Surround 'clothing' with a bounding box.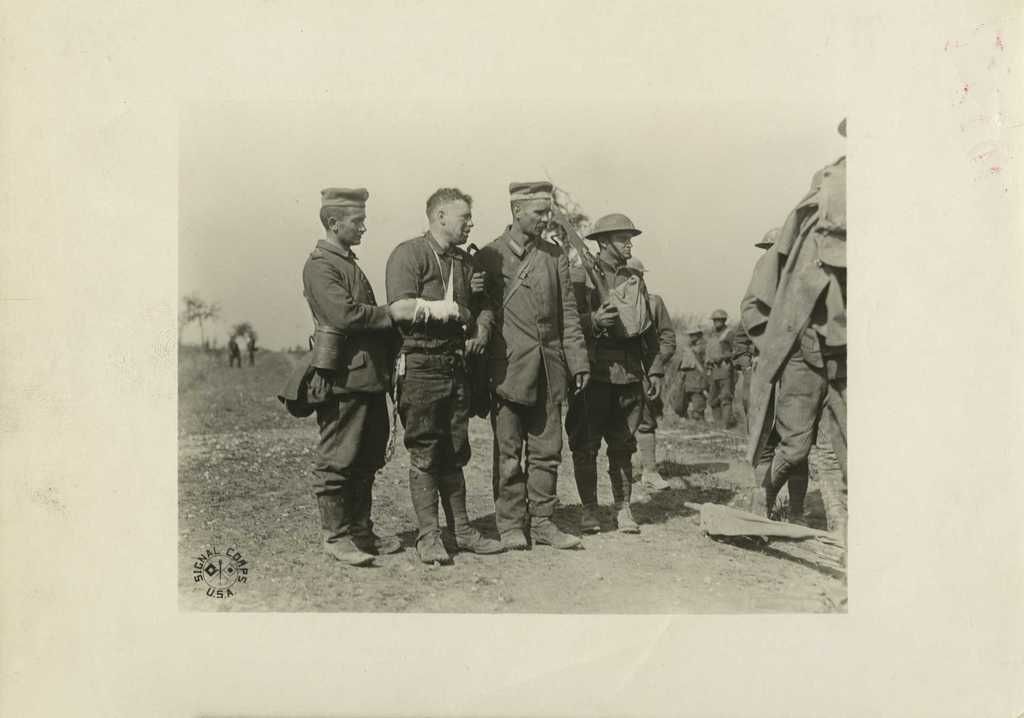
<bbox>383, 228, 484, 538</bbox>.
